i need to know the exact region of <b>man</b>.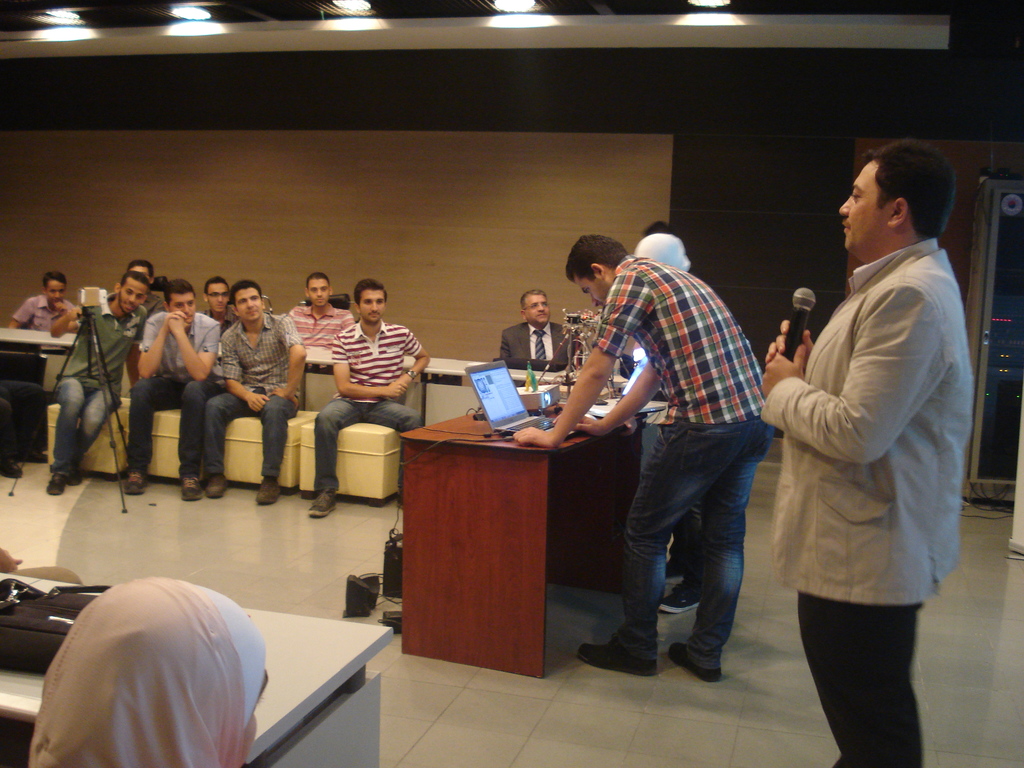
Region: <bbox>284, 275, 356, 352</bbox>.
